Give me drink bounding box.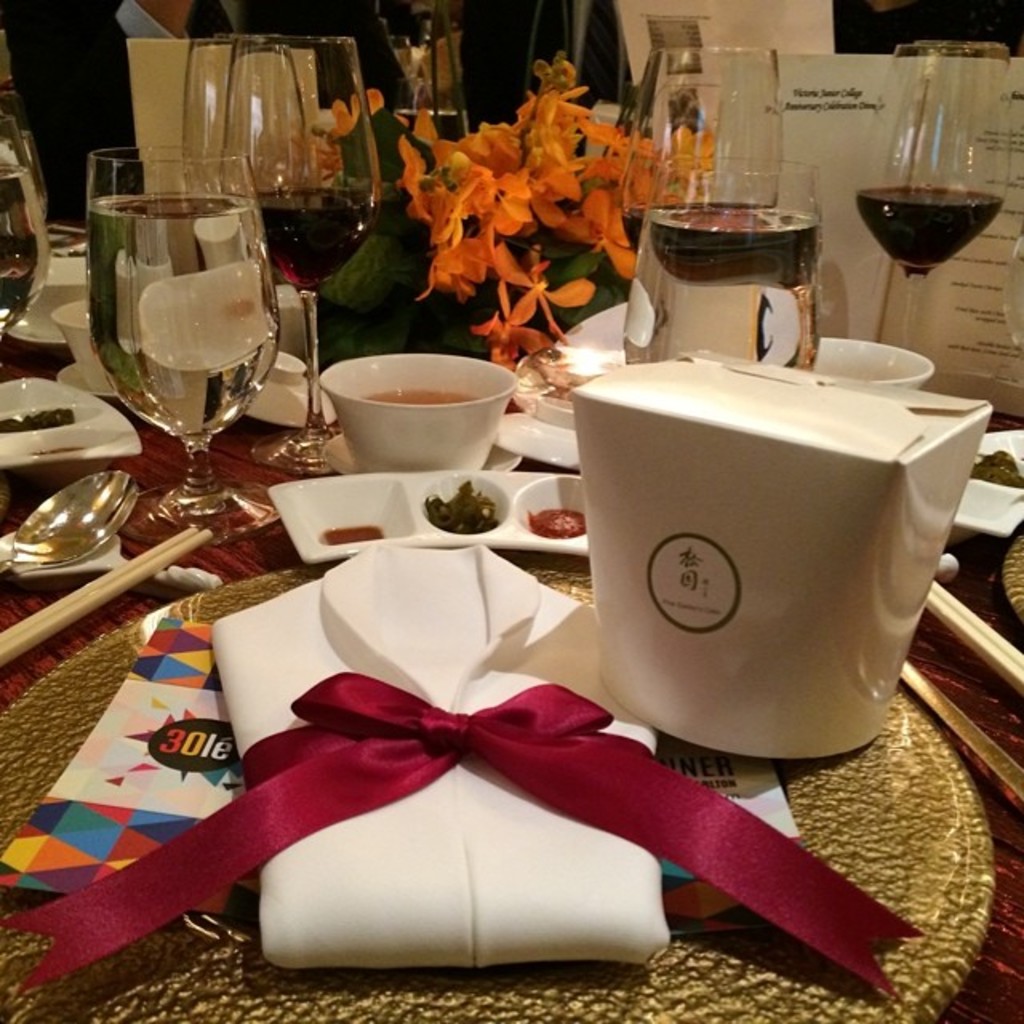
l=85, t=189, r=283, b=458.
